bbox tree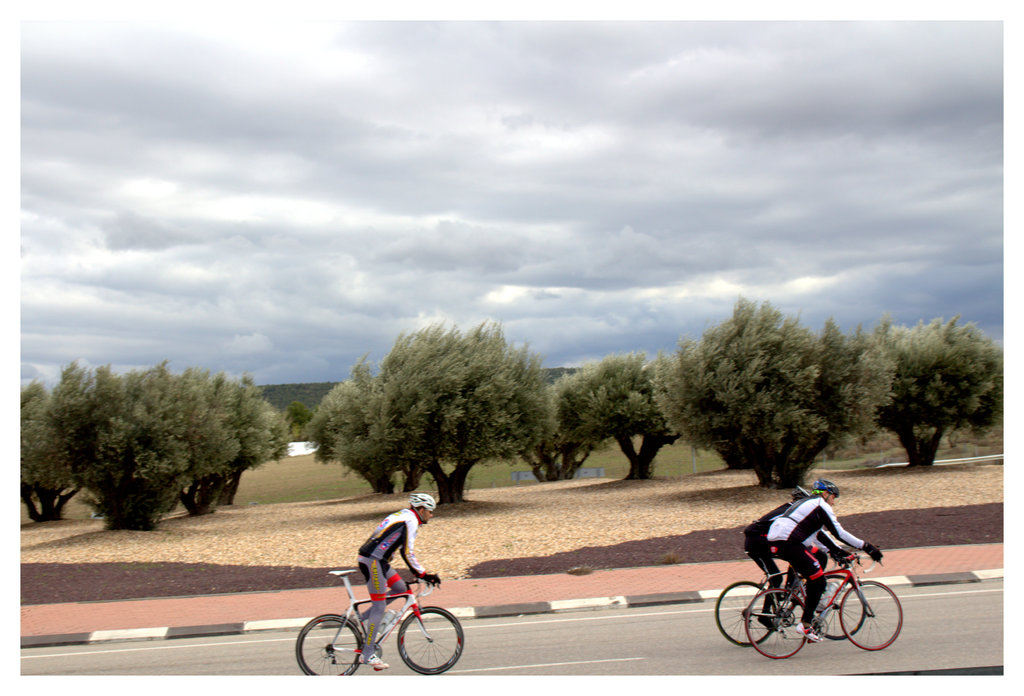
bbox=[172, 374, 310, 518]
